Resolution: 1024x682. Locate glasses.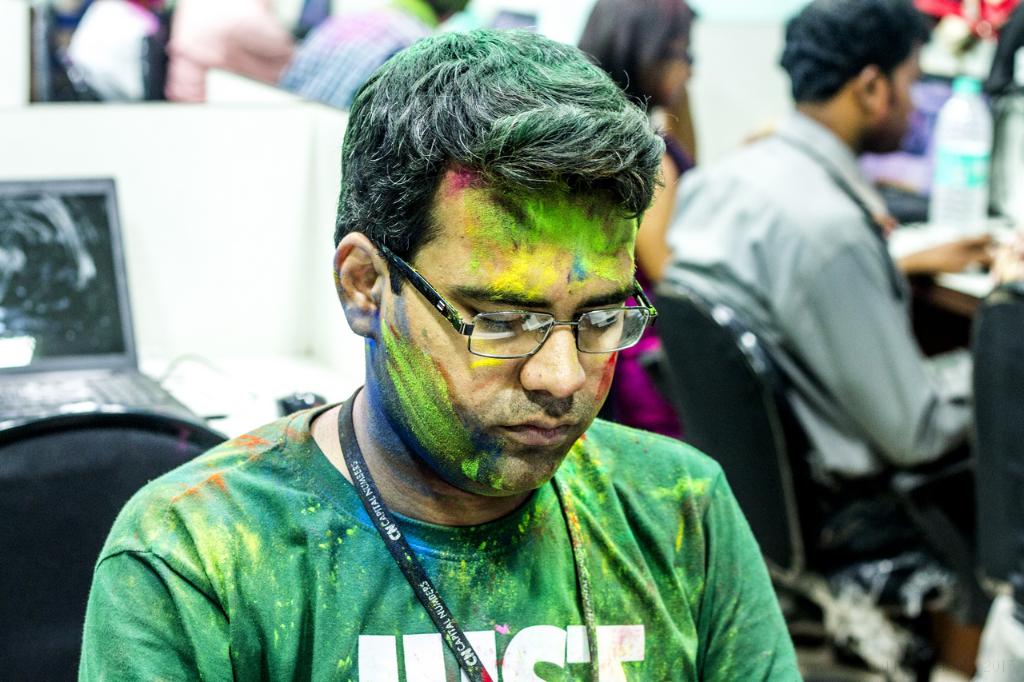
367:264:644:363.
